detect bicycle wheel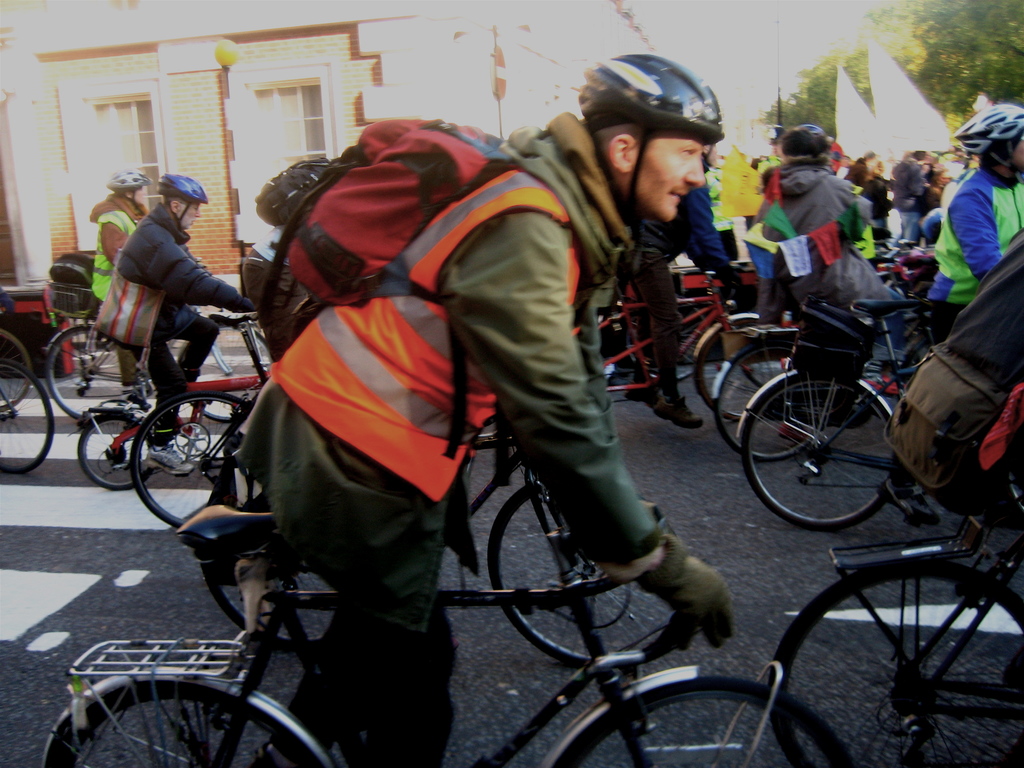
(184,321,277,426)
